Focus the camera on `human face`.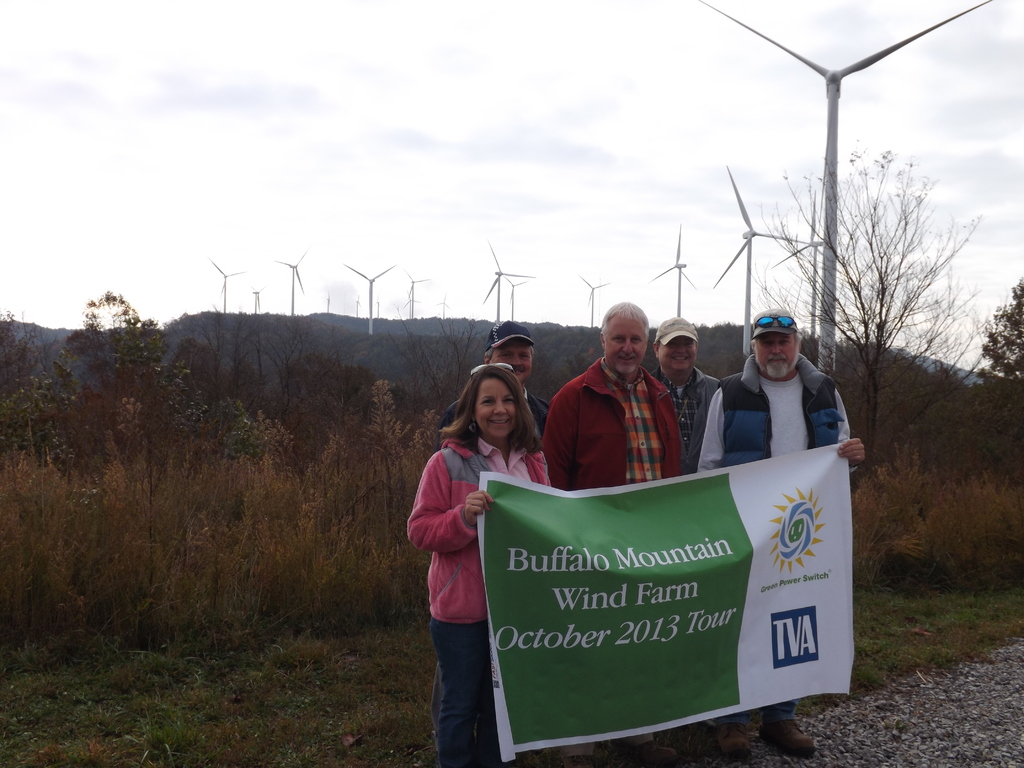
Focus region: detection(659, 336, 698, 371).
